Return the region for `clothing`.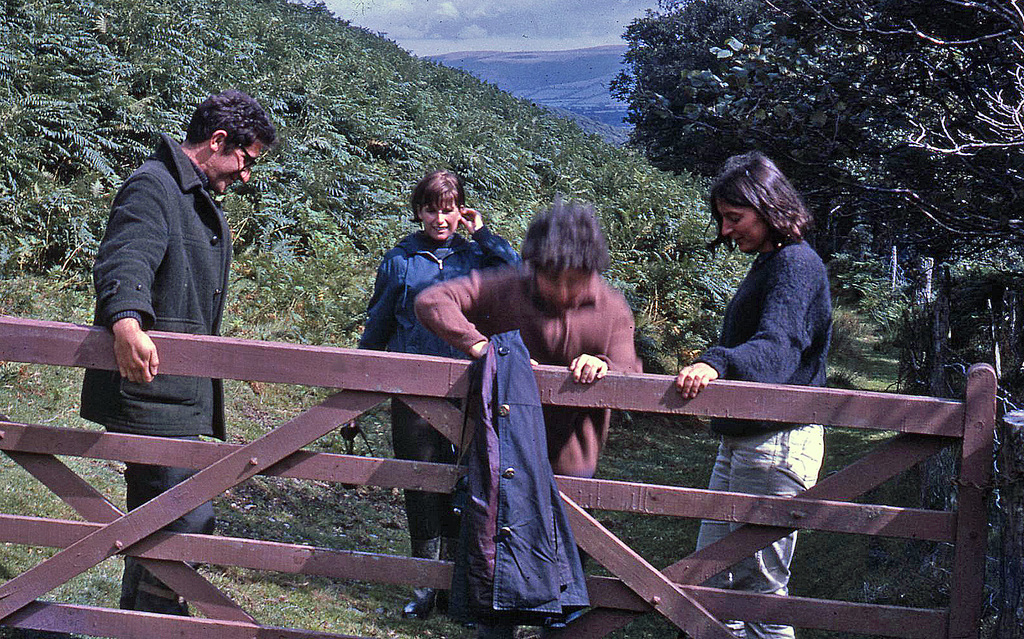
bbox(692, 237, 823, 638).
